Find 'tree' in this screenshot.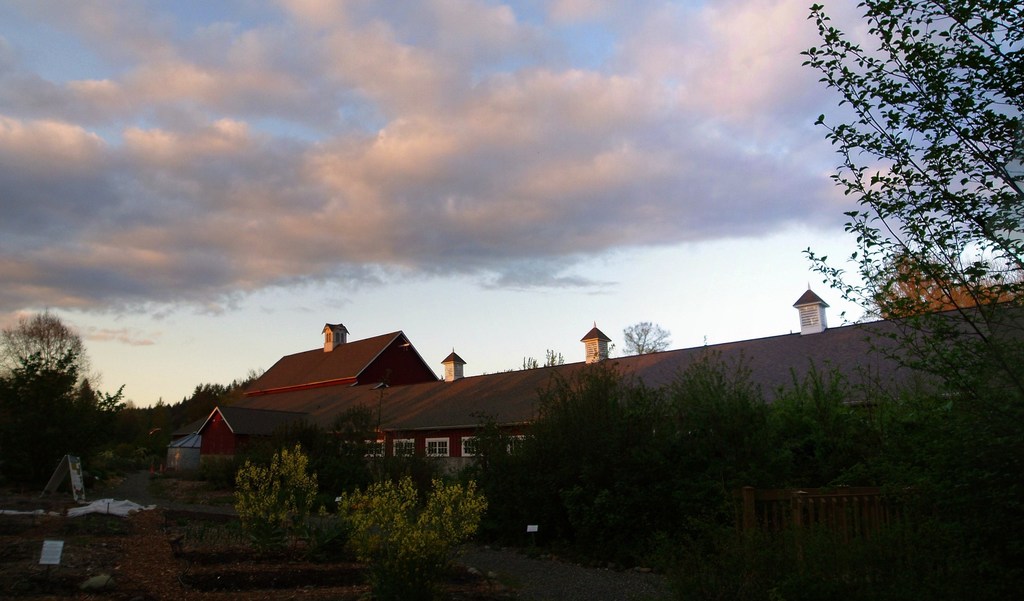
The bounding box for 'tree' is locate(0, 313, 102, 385).
